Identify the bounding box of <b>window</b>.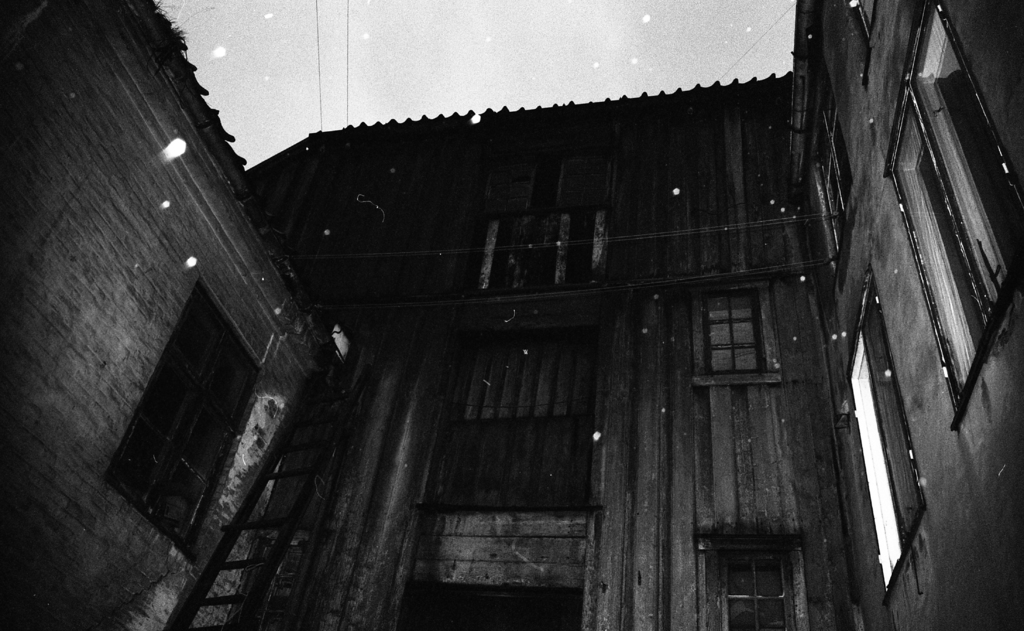
box(690, 276, 766, 383).
